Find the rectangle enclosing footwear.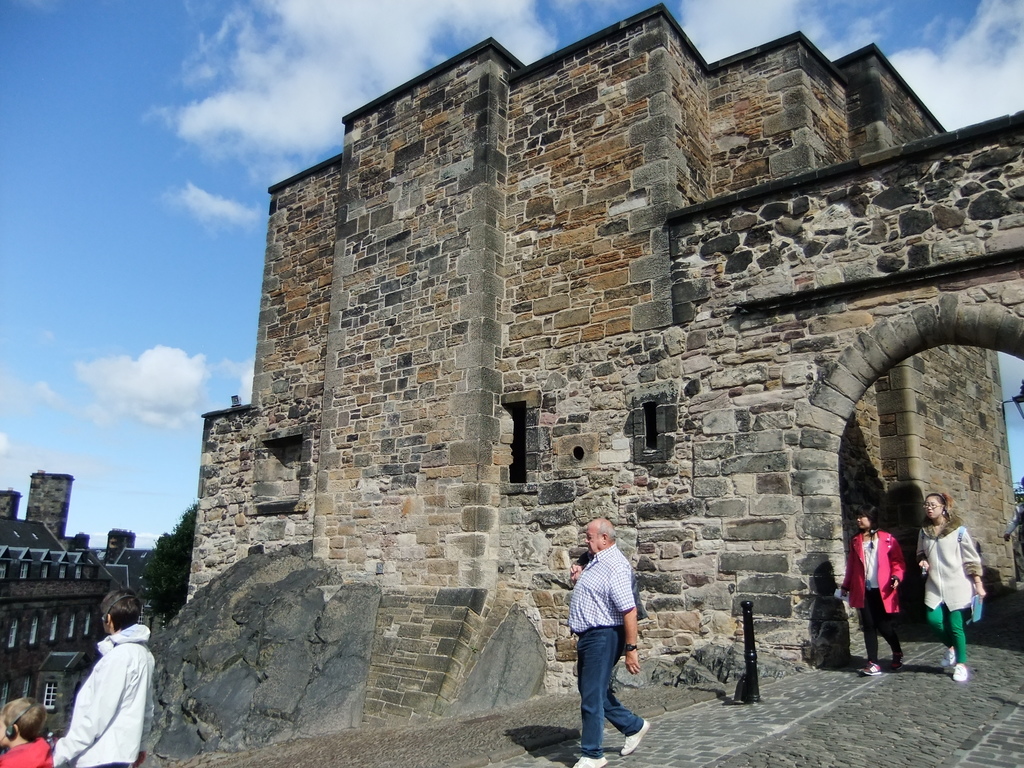
[620, 717, 647, 762].
